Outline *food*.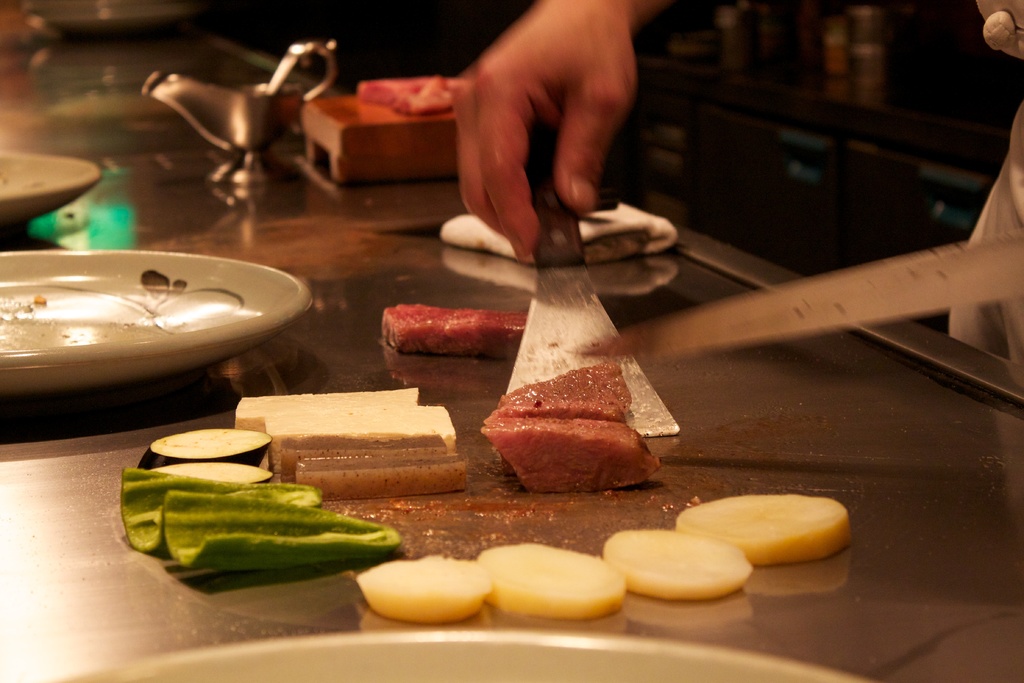
Outline: (232,386,420,472).
